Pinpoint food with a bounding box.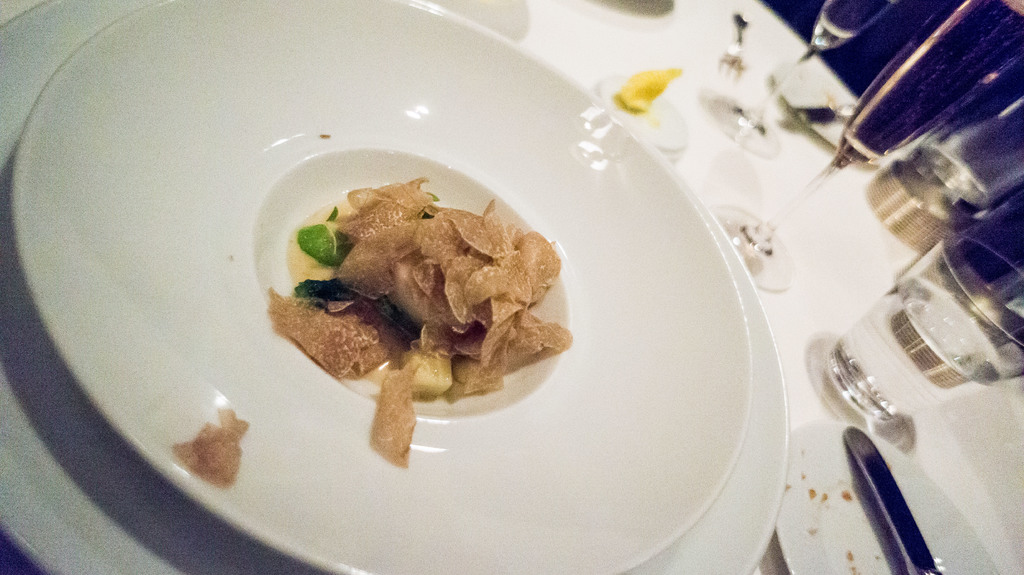
264:169:576:467.
